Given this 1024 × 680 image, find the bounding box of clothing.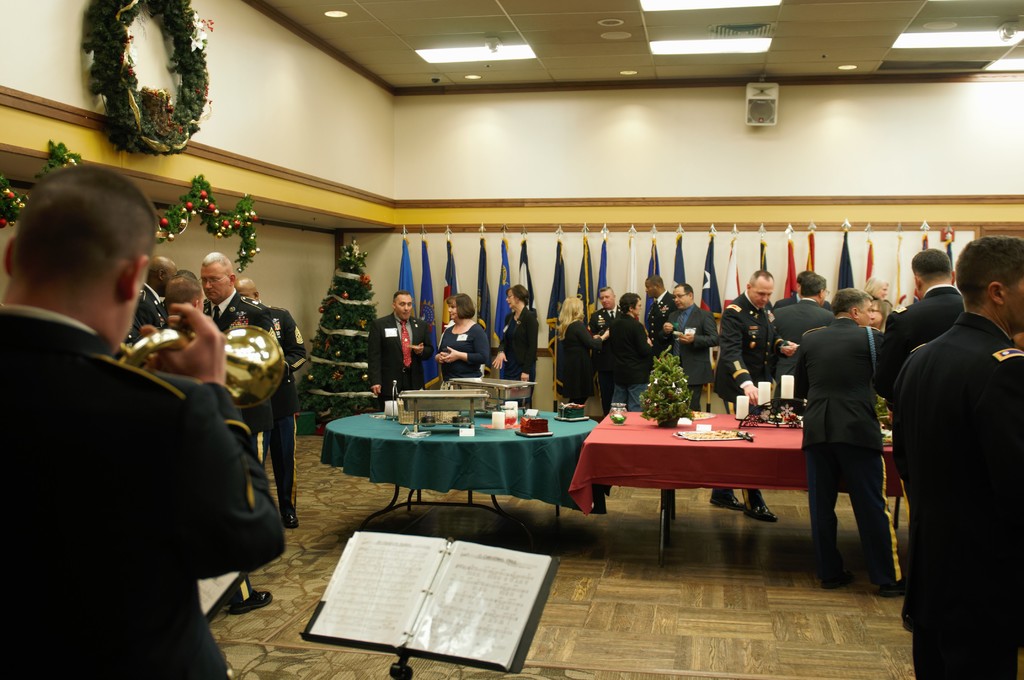
region(561, 320, 604, 403).
